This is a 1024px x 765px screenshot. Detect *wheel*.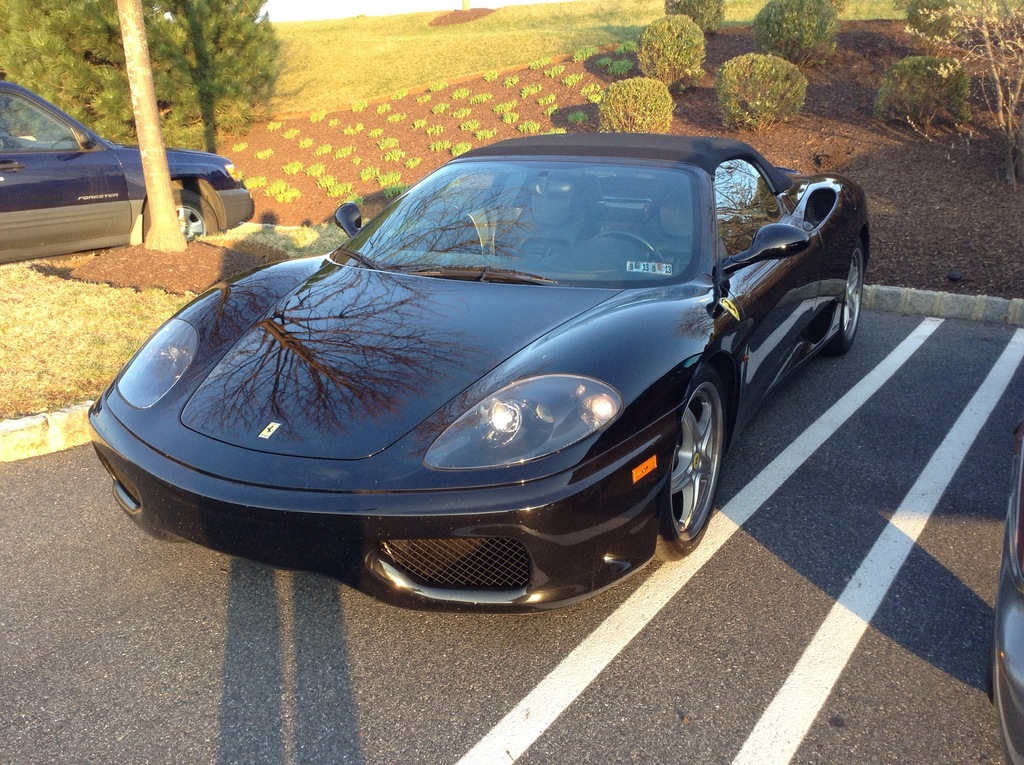
crop(820, 234, 869, 358).
